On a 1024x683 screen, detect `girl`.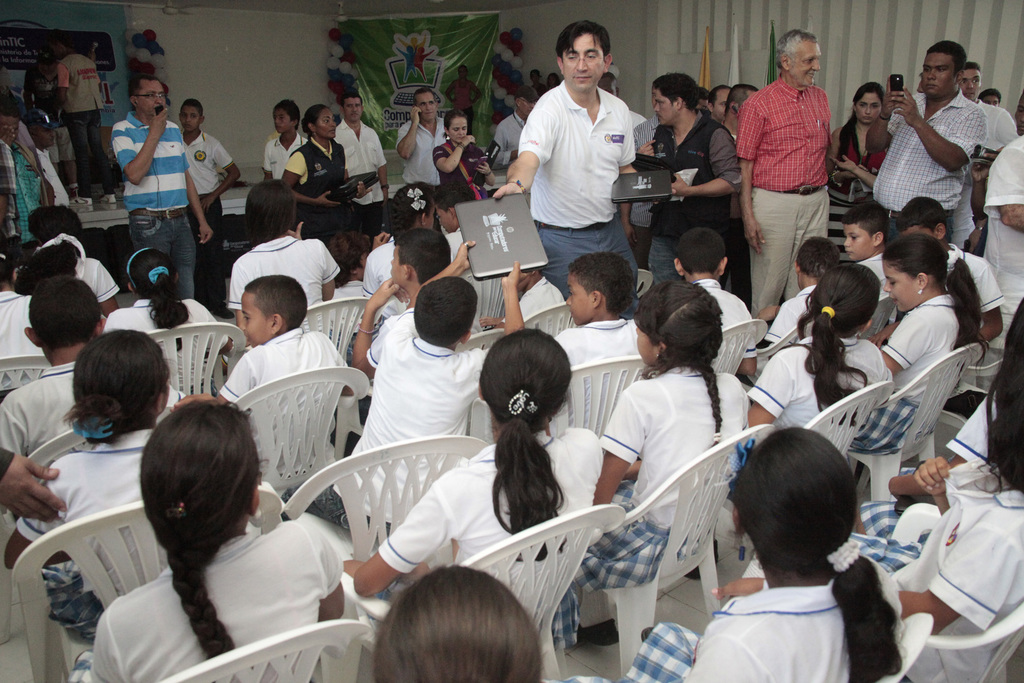
(x1=712, y1=391, x2=1023, y2=636).
